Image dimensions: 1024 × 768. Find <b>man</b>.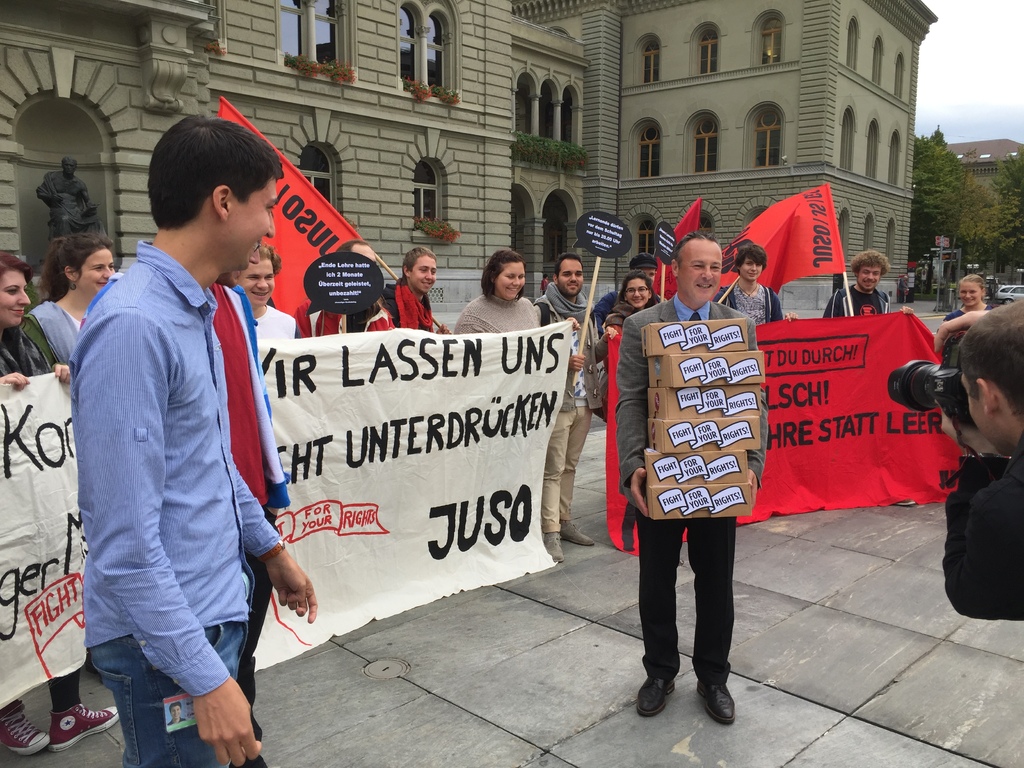
[820, 245, 916, 319].
